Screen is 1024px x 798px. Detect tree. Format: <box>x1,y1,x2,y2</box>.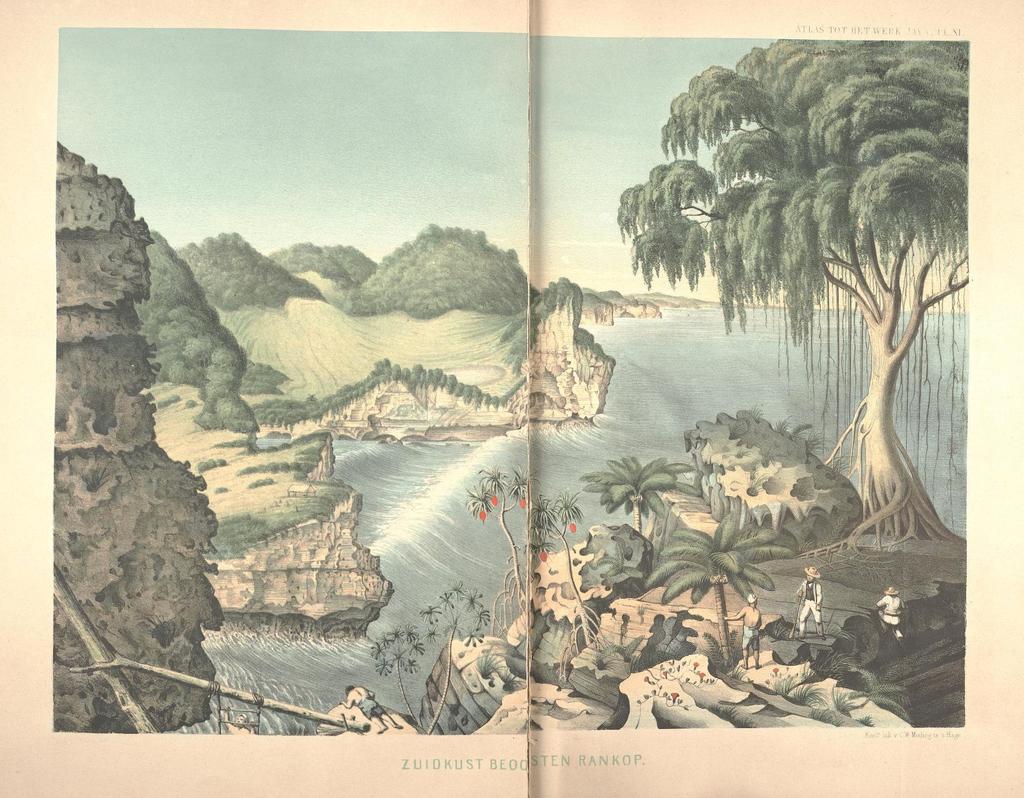
<box>461,461,531,637</box>.
